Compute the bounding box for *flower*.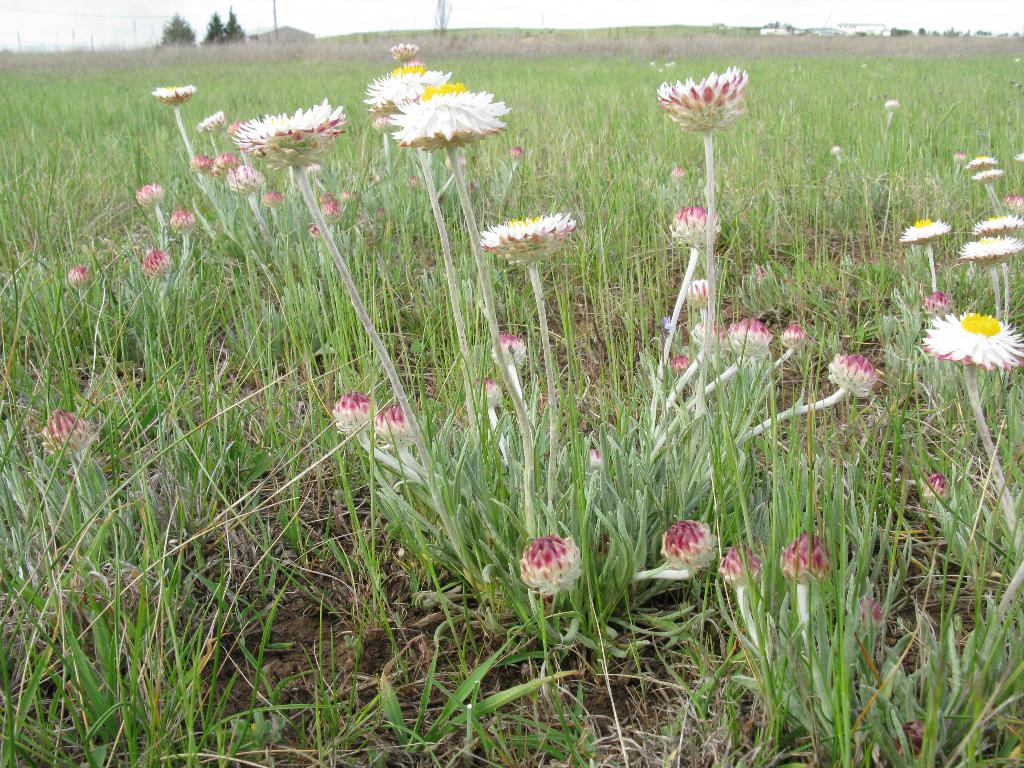
<region>129, 180, 164, 212</region>.
